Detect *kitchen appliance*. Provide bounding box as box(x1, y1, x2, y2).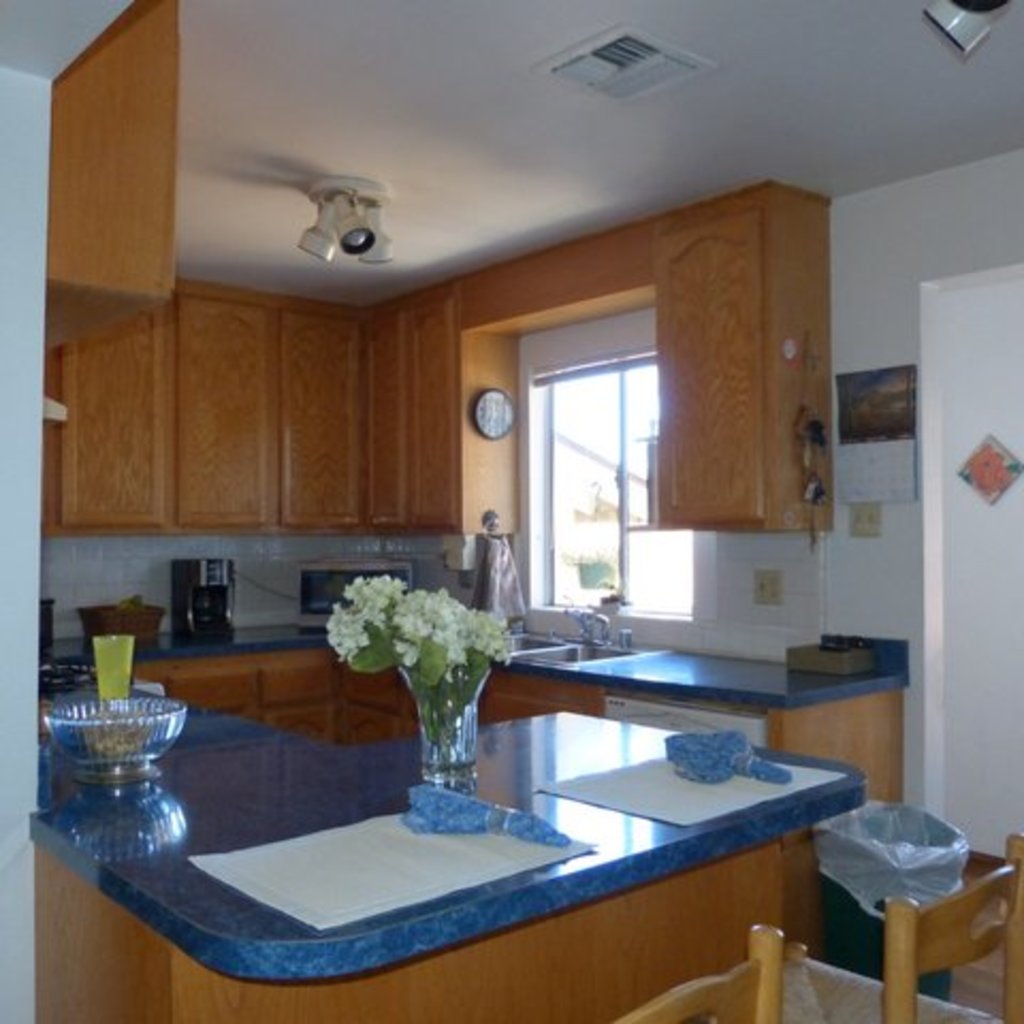
box(661, 732, 800, 777).
